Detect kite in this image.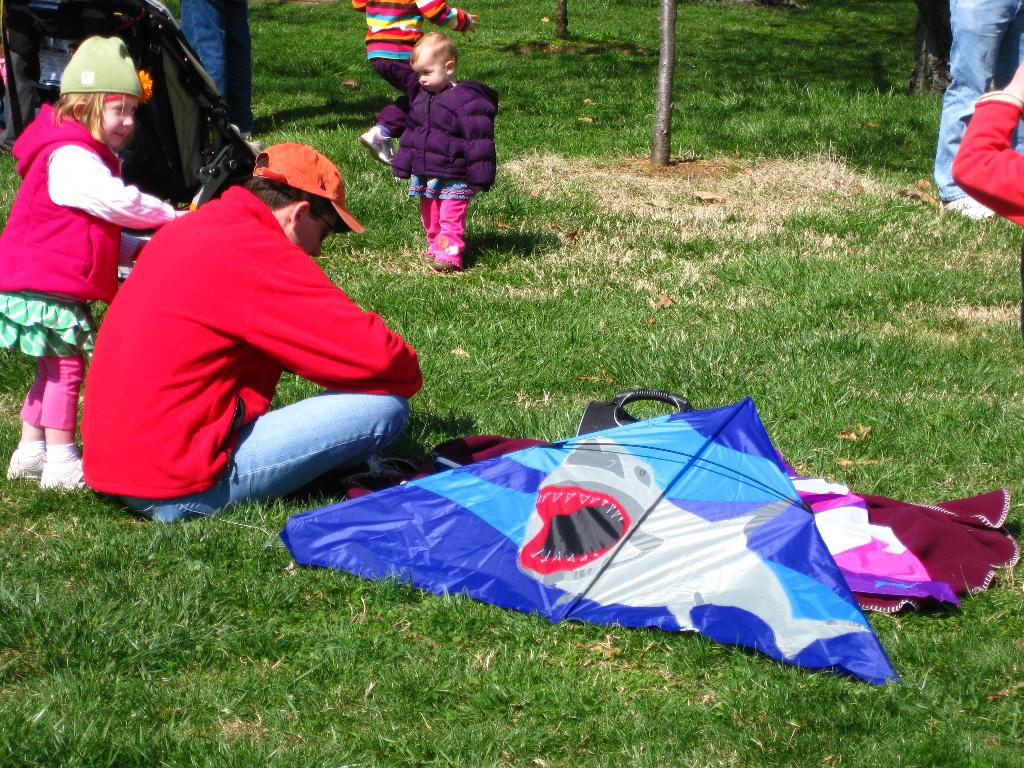
Detection: crop(789, 472, 961, 605).
